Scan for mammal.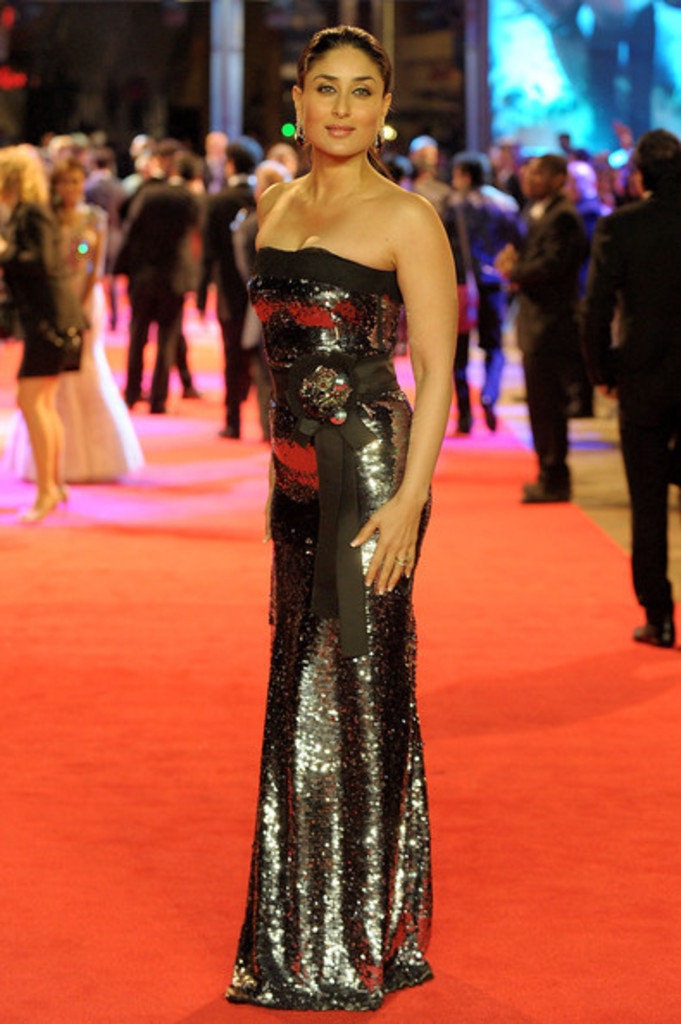
Scan result: select_region(276, 136, 298, 183).
